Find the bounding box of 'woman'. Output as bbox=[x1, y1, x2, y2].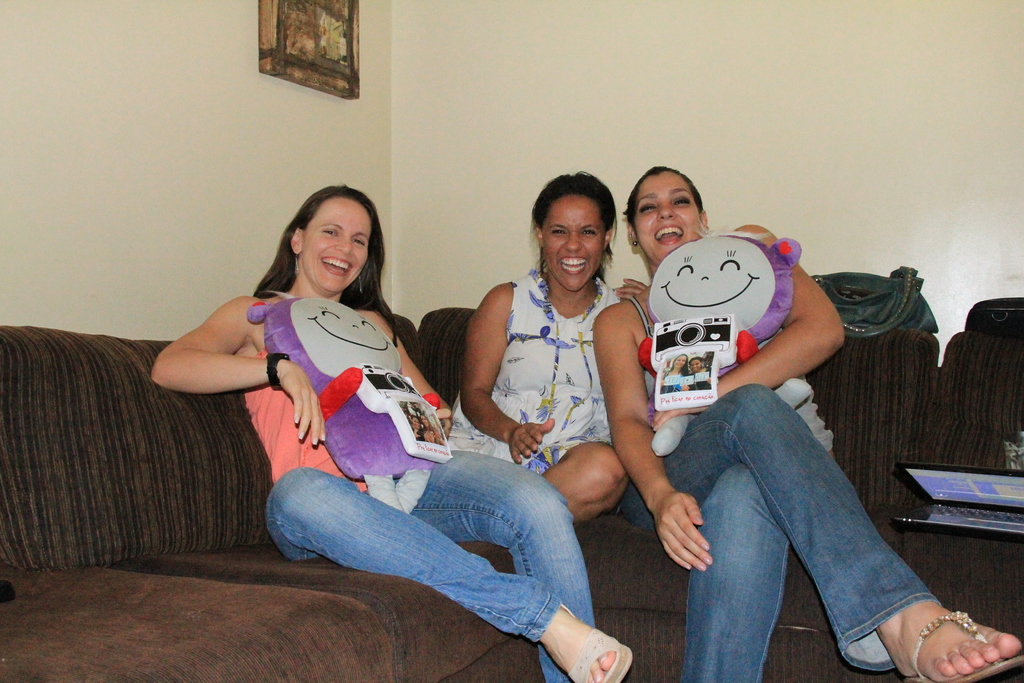
bbox=[588, 158, 1023, 682].
